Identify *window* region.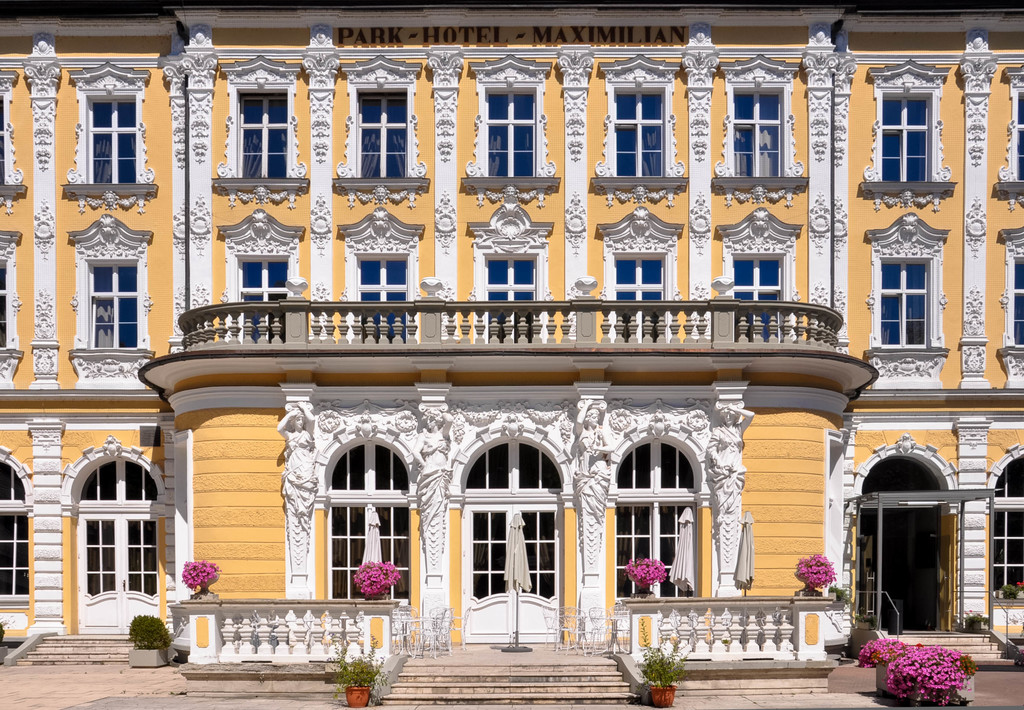
Region: (left=470, top=198, right=559, bottom=343).
